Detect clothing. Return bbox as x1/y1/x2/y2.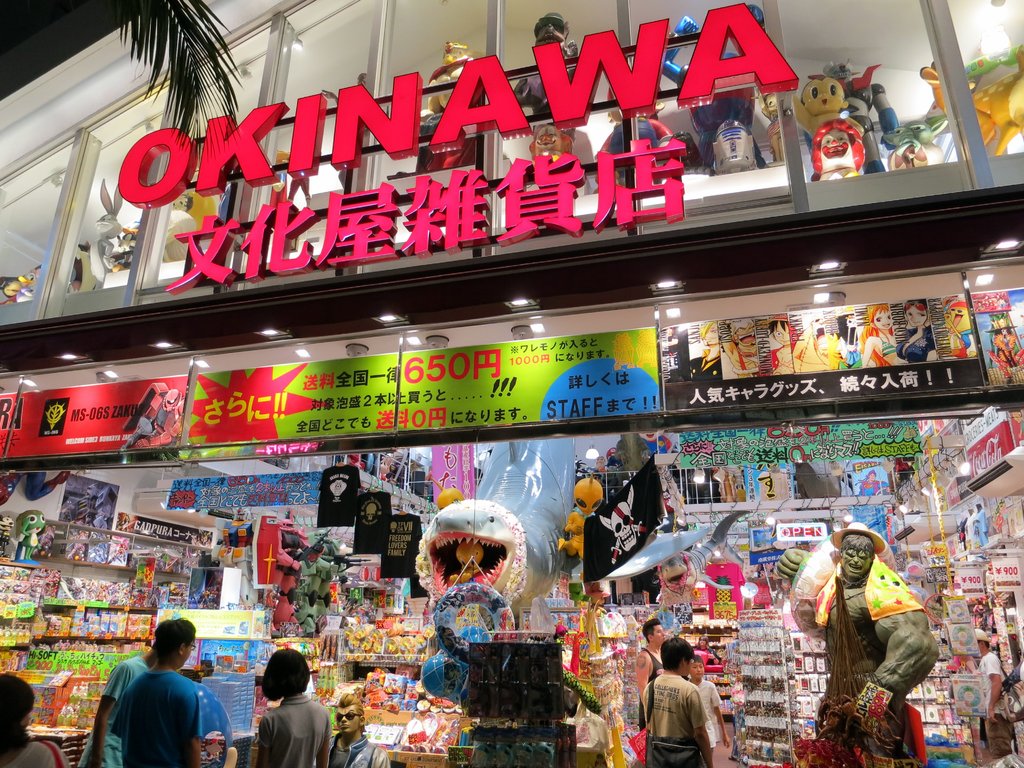
643/669/708/736.
